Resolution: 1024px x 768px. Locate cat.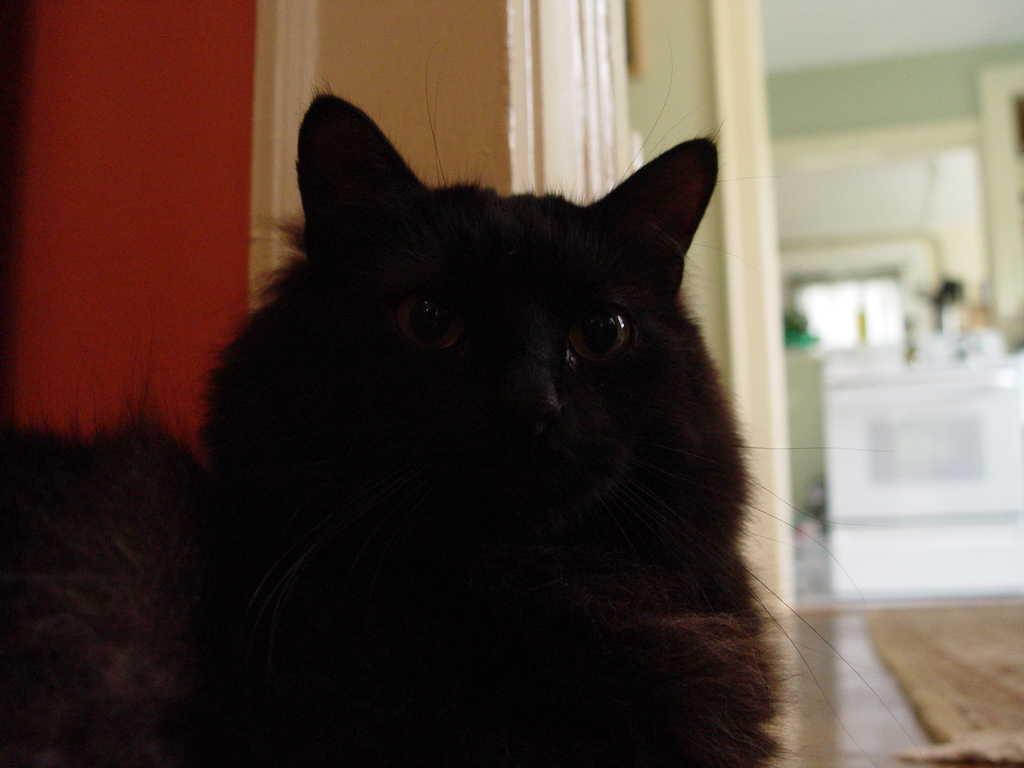
rect(0, 33, 920, 767).
